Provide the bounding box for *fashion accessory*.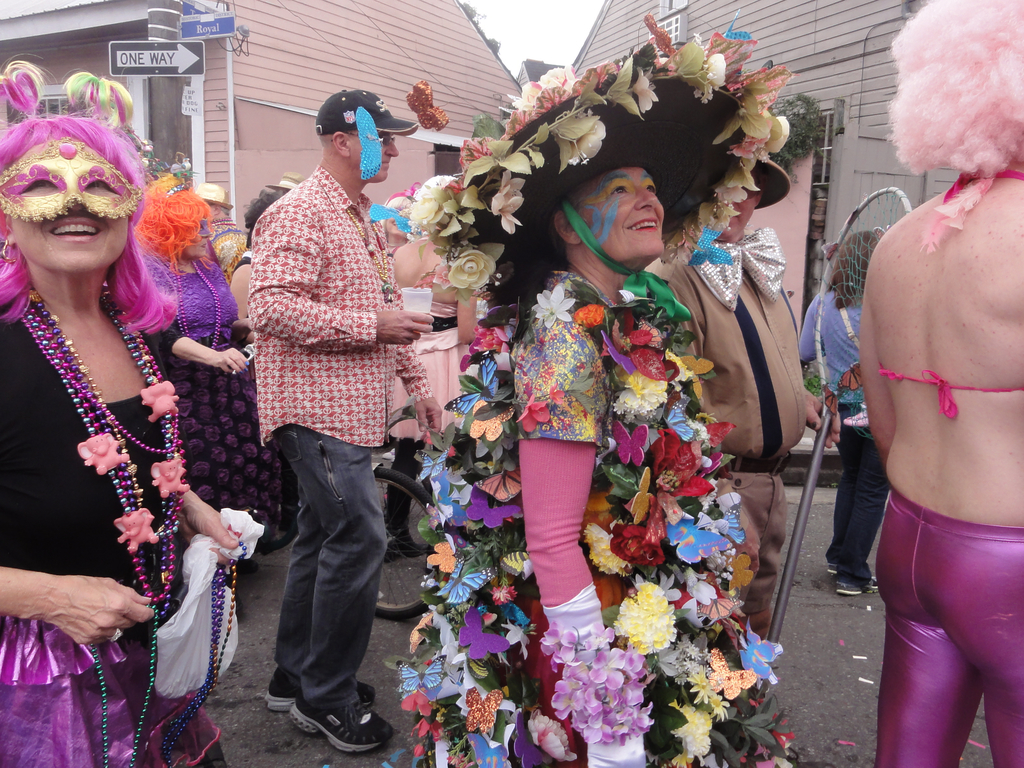
detection(163, 540, 251, 767).
